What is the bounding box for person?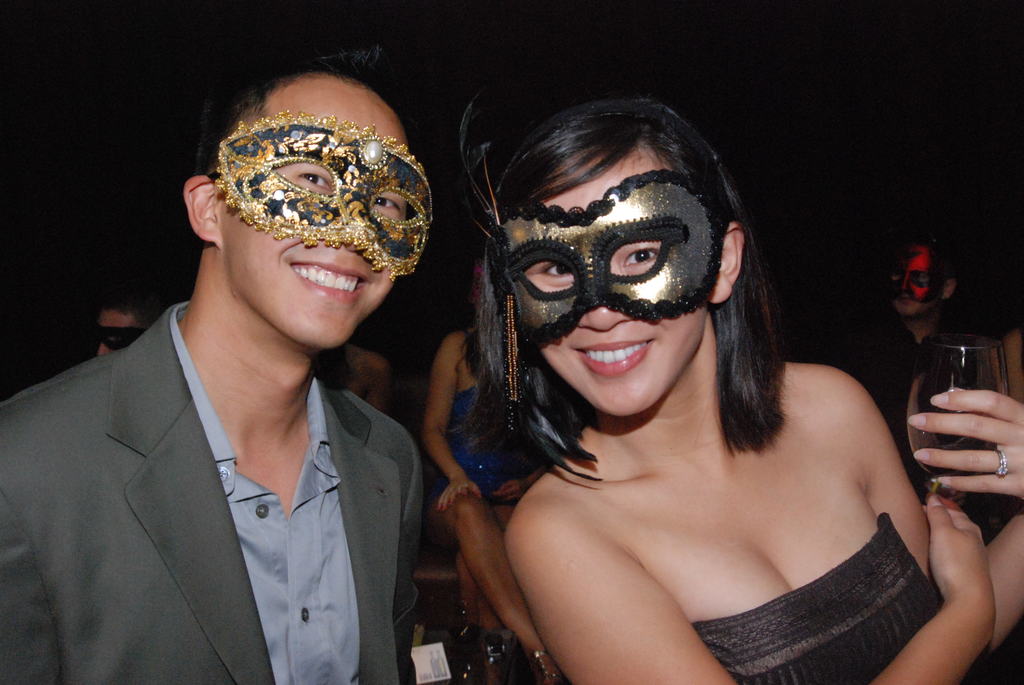
box(500, 92, 1023, 684).
